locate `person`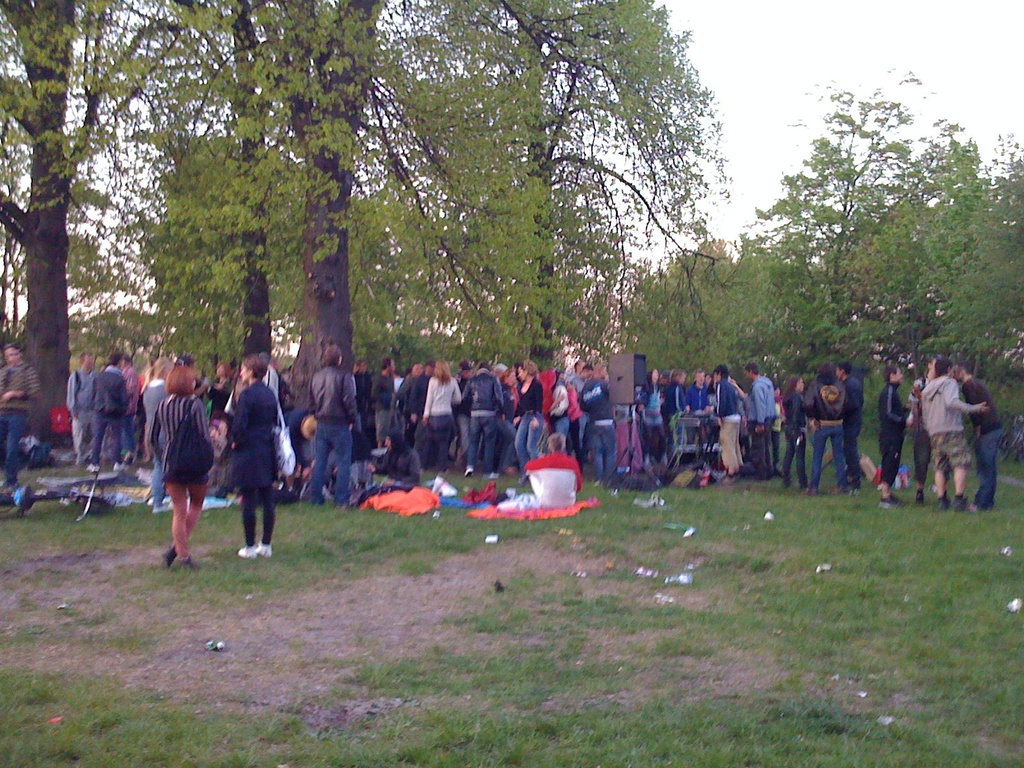
{"x1": 454, "y1": 358, "x2": 470, "y2": 460}
